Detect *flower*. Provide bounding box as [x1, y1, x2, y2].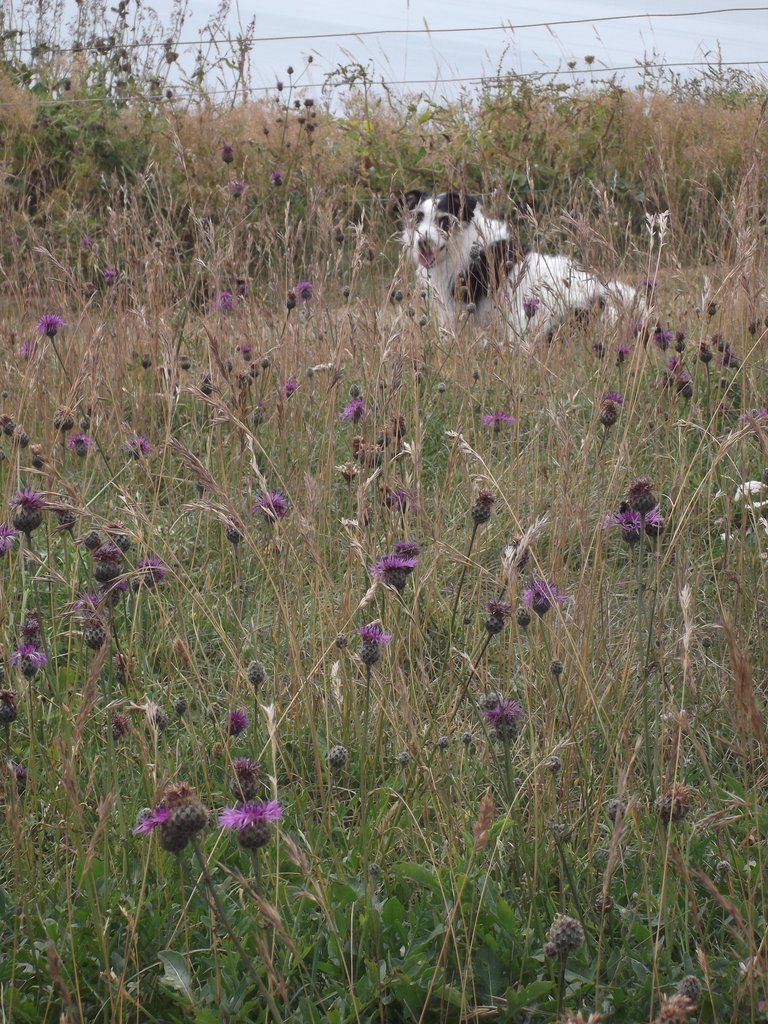
[141, 786, 232, 858].
